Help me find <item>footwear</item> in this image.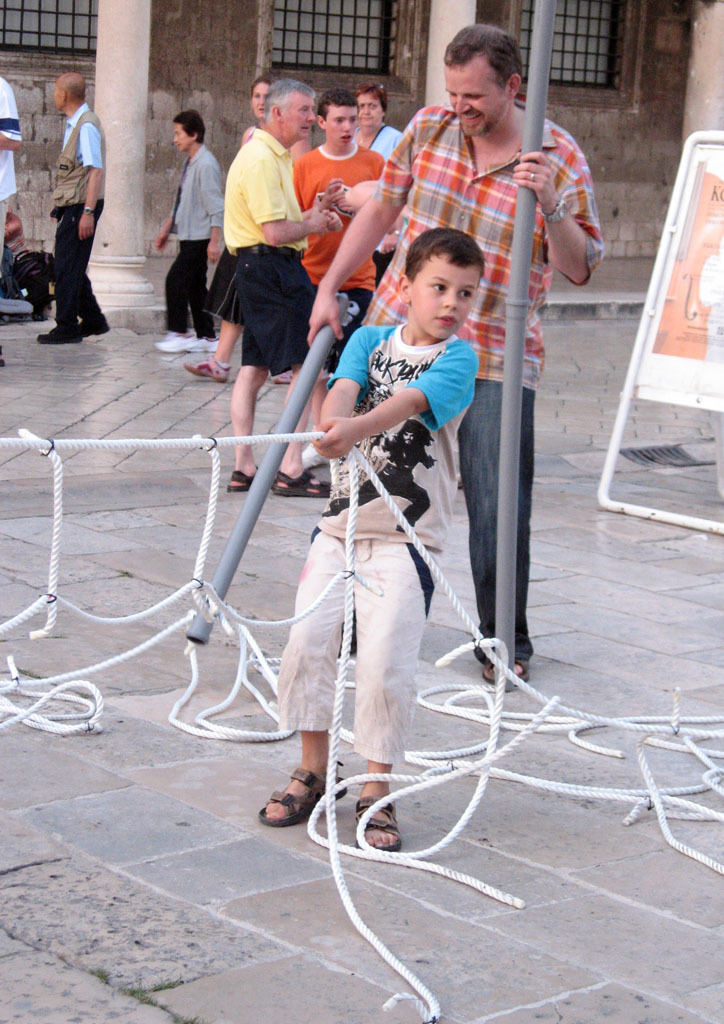
Found it: bbox(266, 462, 334, 499).
